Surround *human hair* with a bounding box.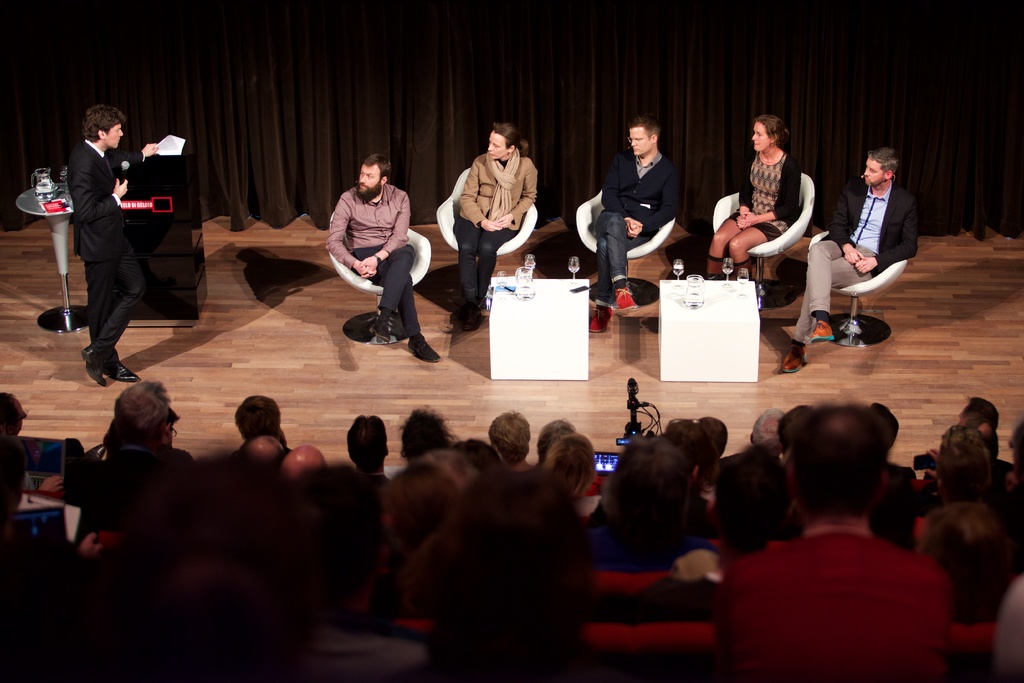
rect(783, 399, 890, 519).
